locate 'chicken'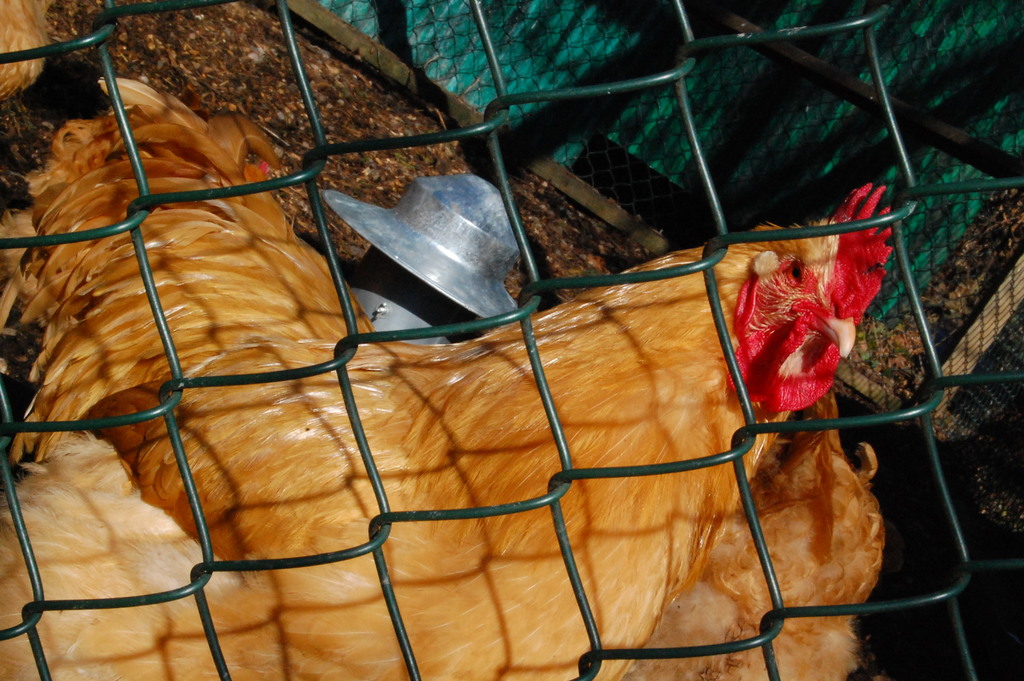
{"x1": 5, "y1": 85, "x2": 881, "y2": 680}
